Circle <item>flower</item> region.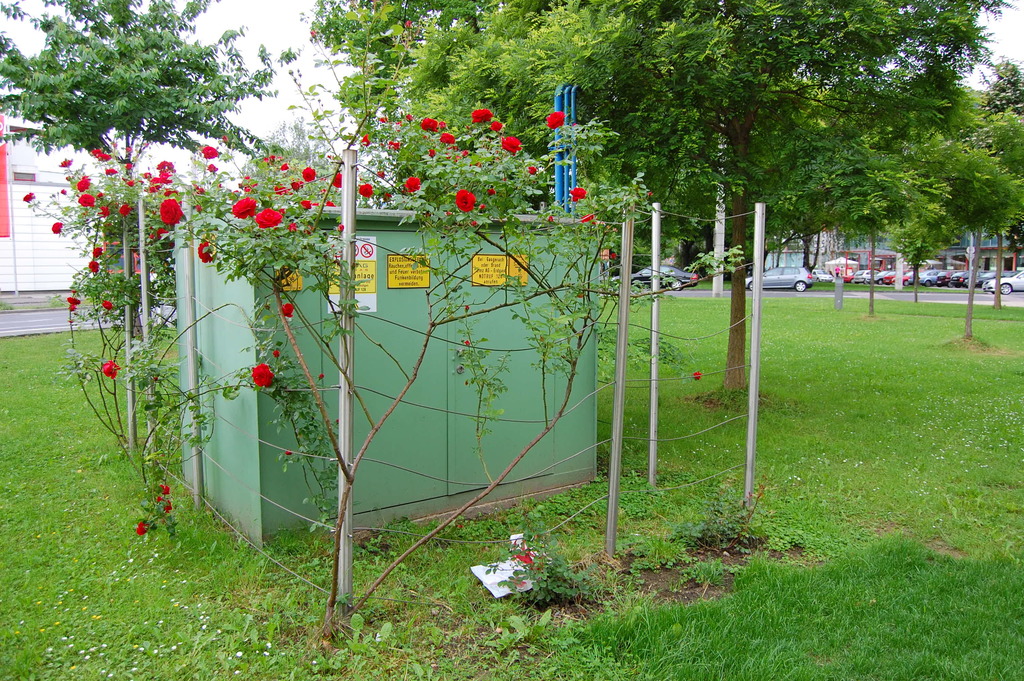
Region: select_region(61, 160, 72, 166).
